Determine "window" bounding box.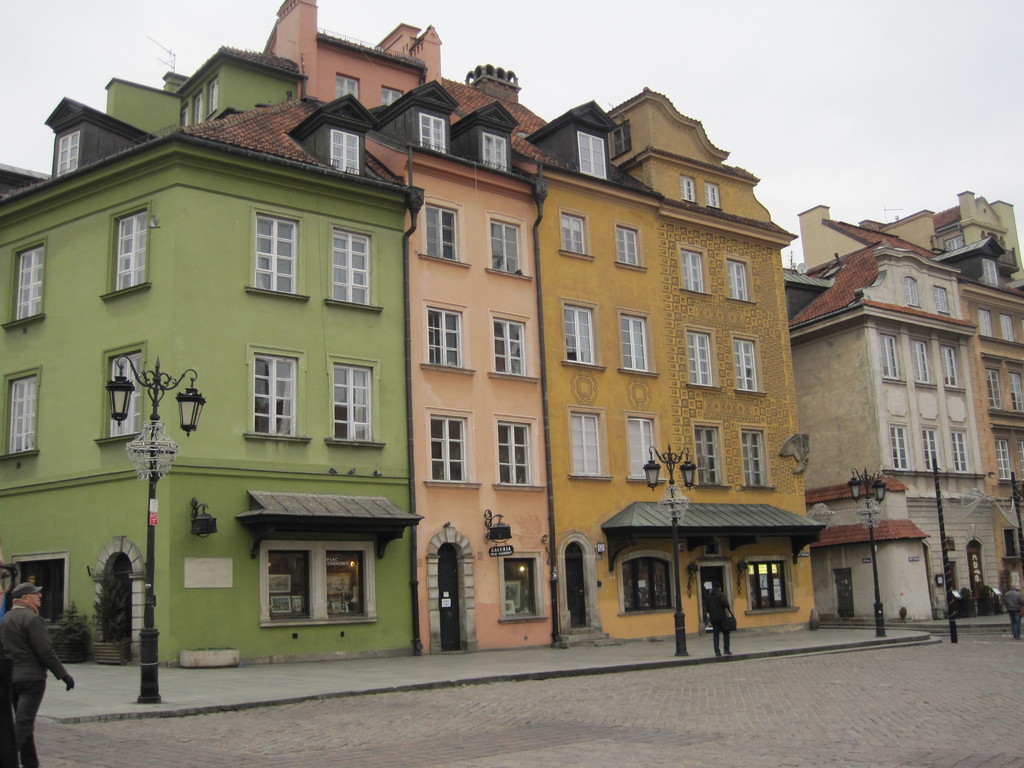
Determined: x1=911 y1=339 x2=933 y2=383.
